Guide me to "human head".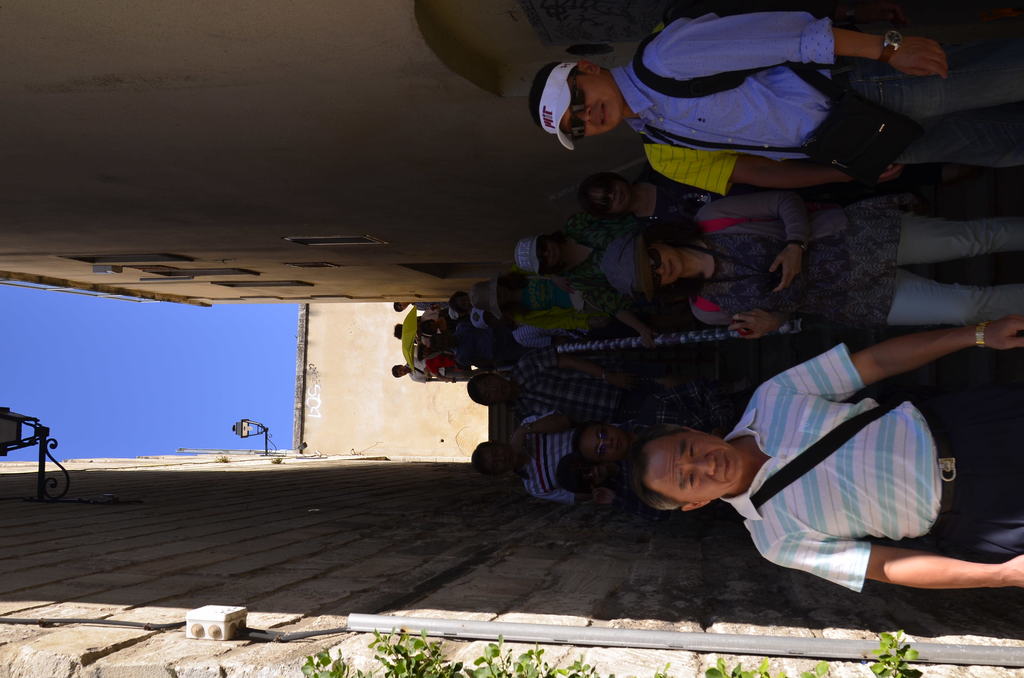
Guidance: 473:432:525:476.
